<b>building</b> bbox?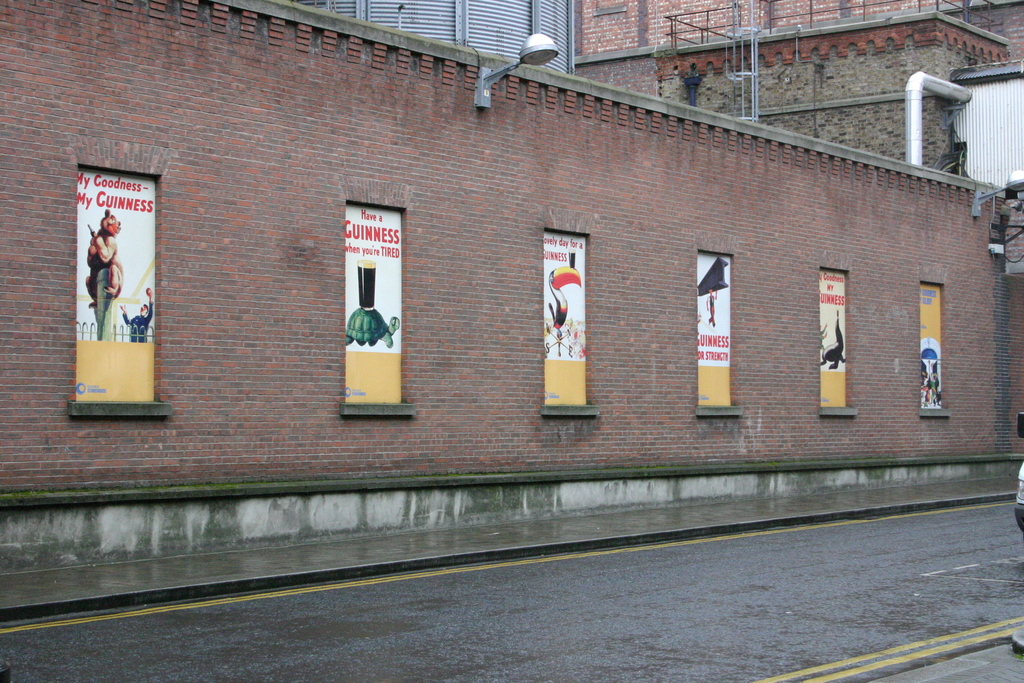
0,0,1023,573
